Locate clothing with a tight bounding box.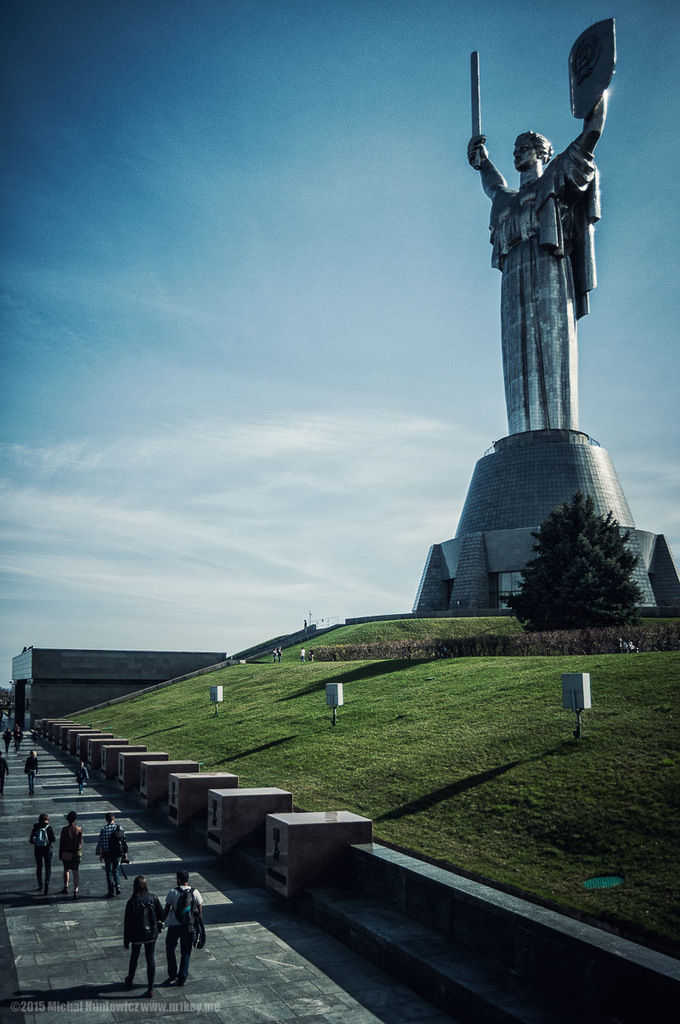
32,823,57,882.
